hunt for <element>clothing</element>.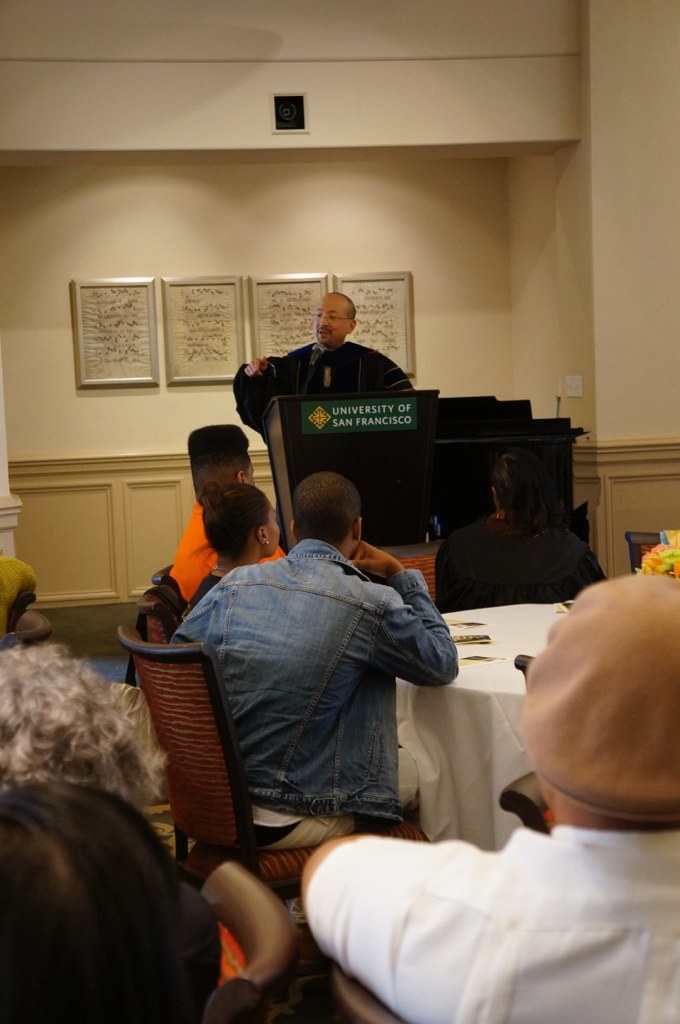
Hunted down at x1=177 y1=571 x2=223 y2=618.
